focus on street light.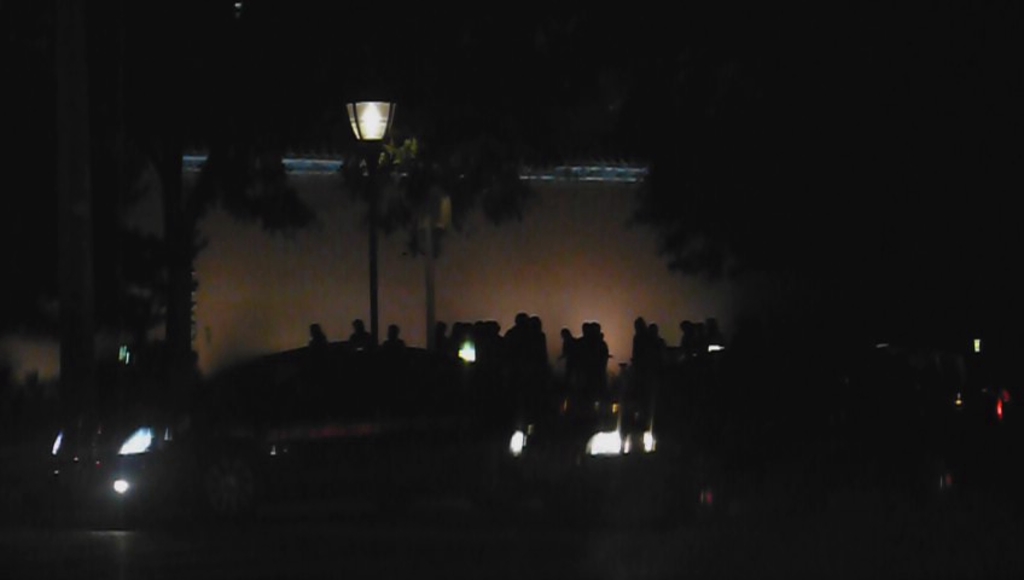
Focused at rect(345, 91, 392, 347).
